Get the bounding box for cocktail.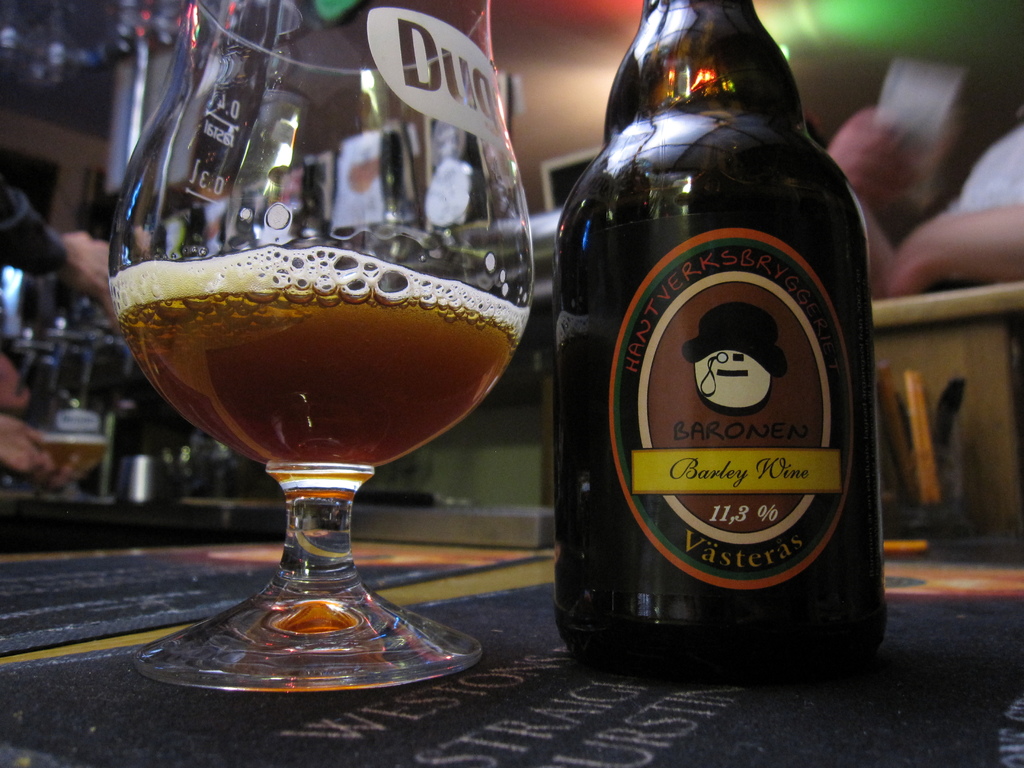
{"left": 99, "top": 0, "right": 542, "bottom": 705}.
